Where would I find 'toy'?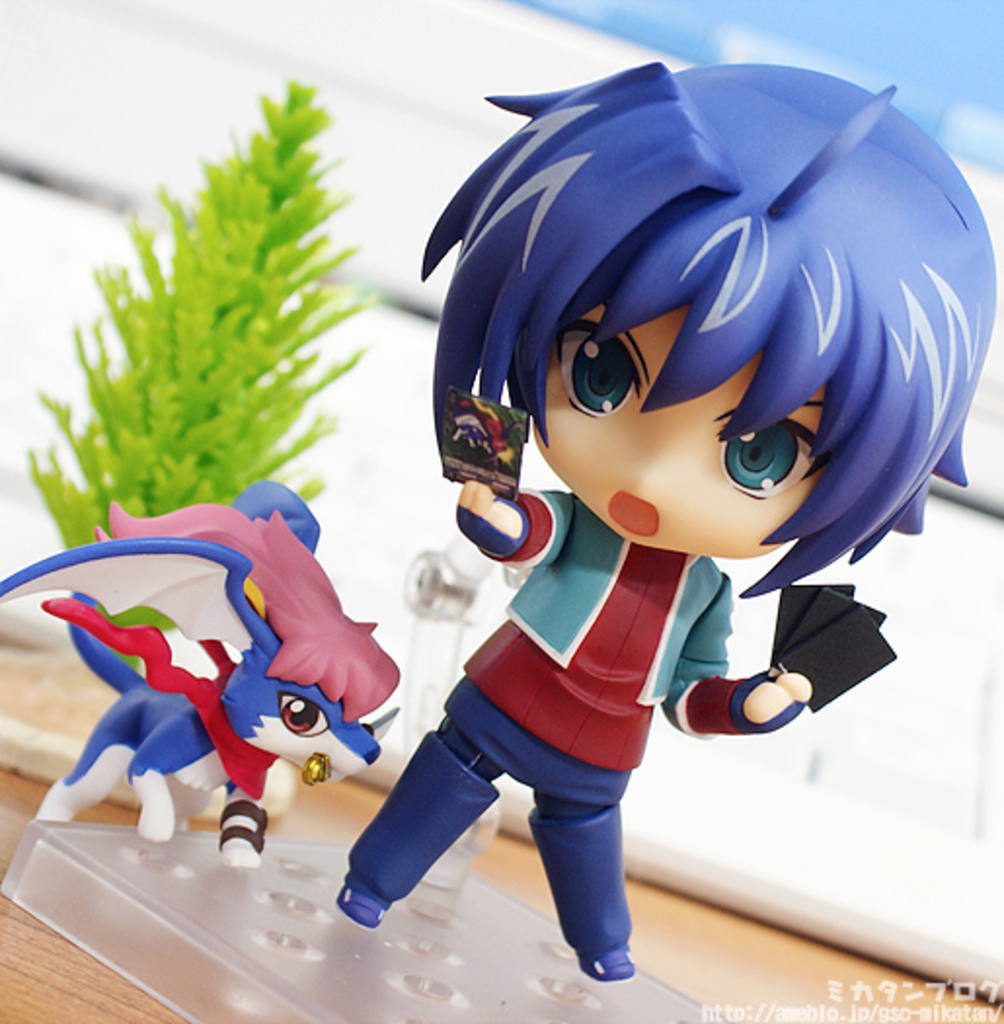
At <region>0, 478, 415, 864</region>.
